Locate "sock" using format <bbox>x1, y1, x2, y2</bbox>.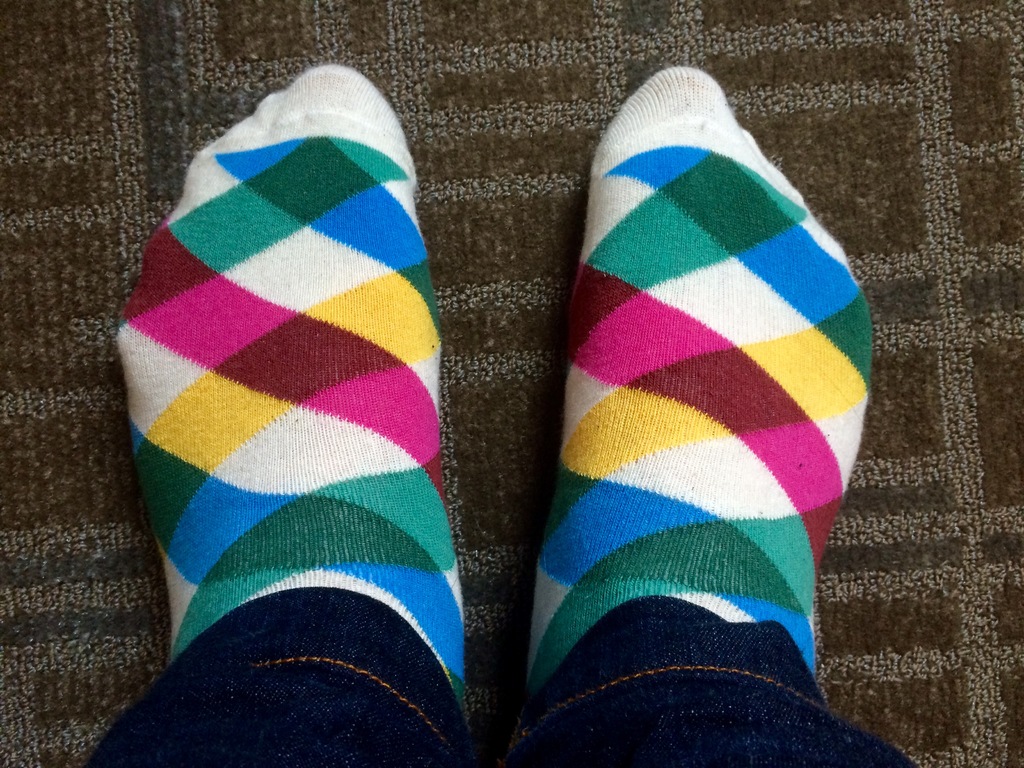
<bbox>105, 61, 466, 709</bbox>.
